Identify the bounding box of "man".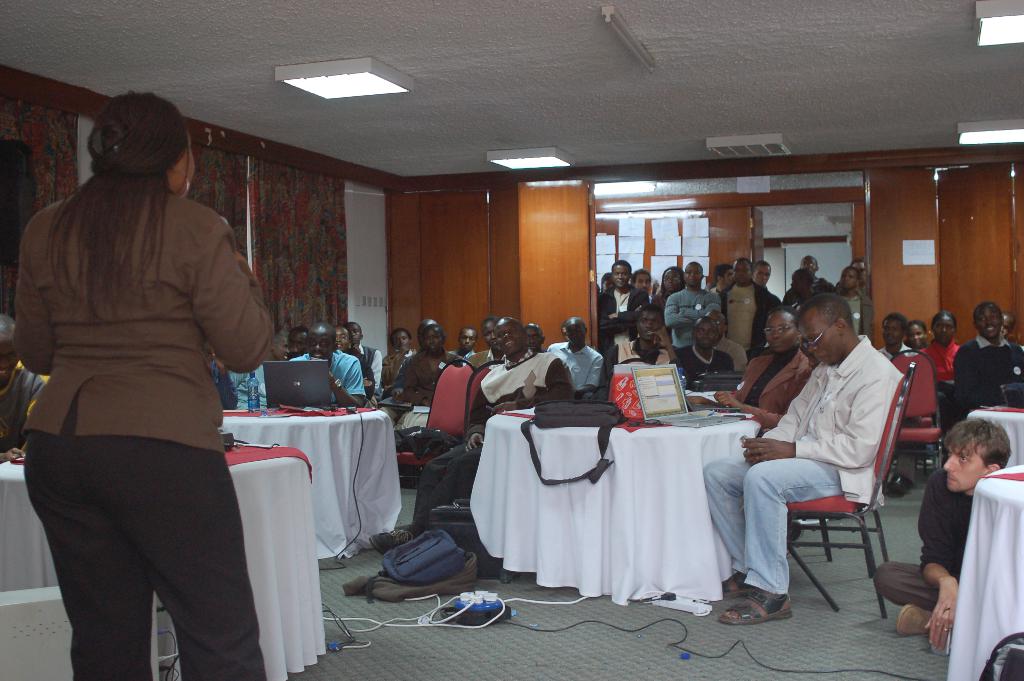
(left=909, top=317, right=931, bottom=354).
